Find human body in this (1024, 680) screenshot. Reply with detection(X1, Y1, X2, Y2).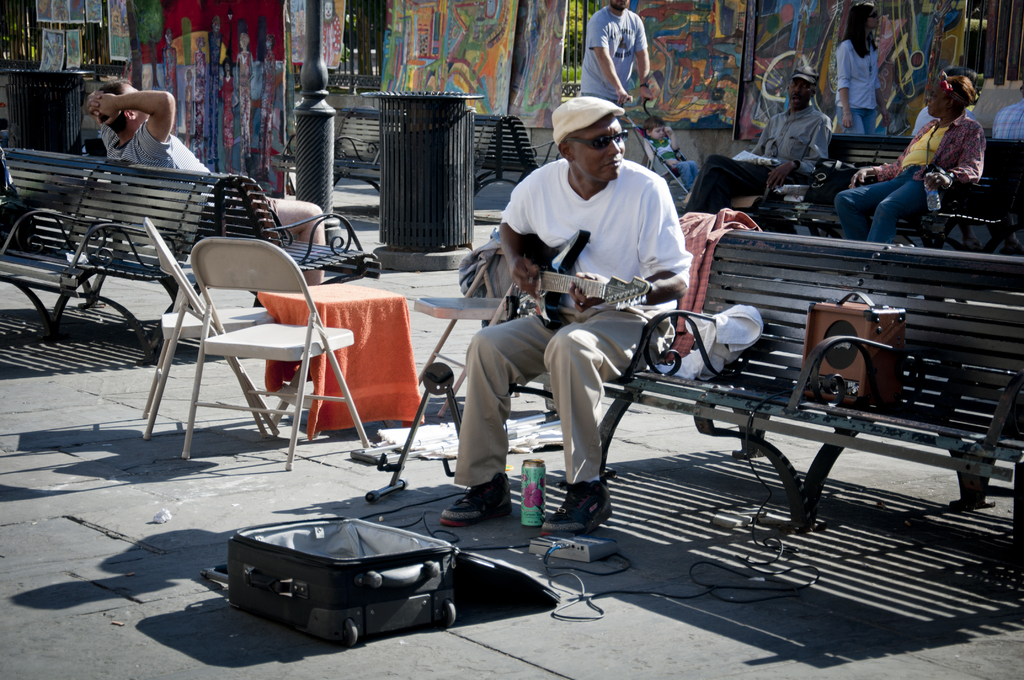
detection(468, 95, 692, 515).
